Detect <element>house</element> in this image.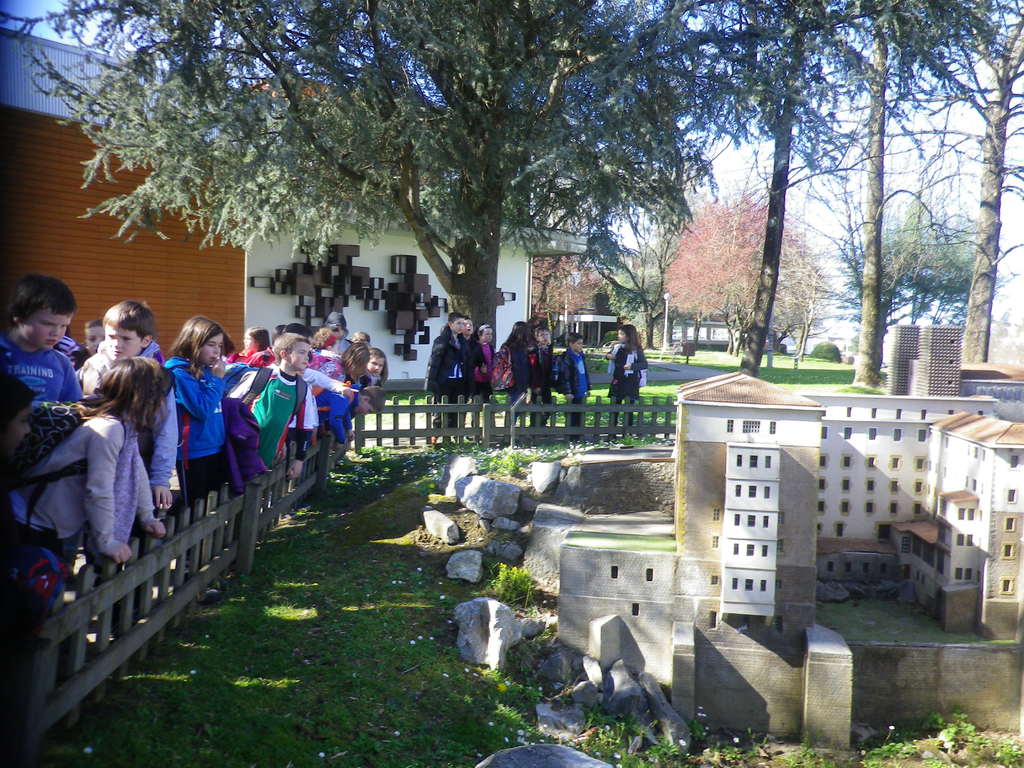
Detection: l=0, t=27, r=246, b=352.
